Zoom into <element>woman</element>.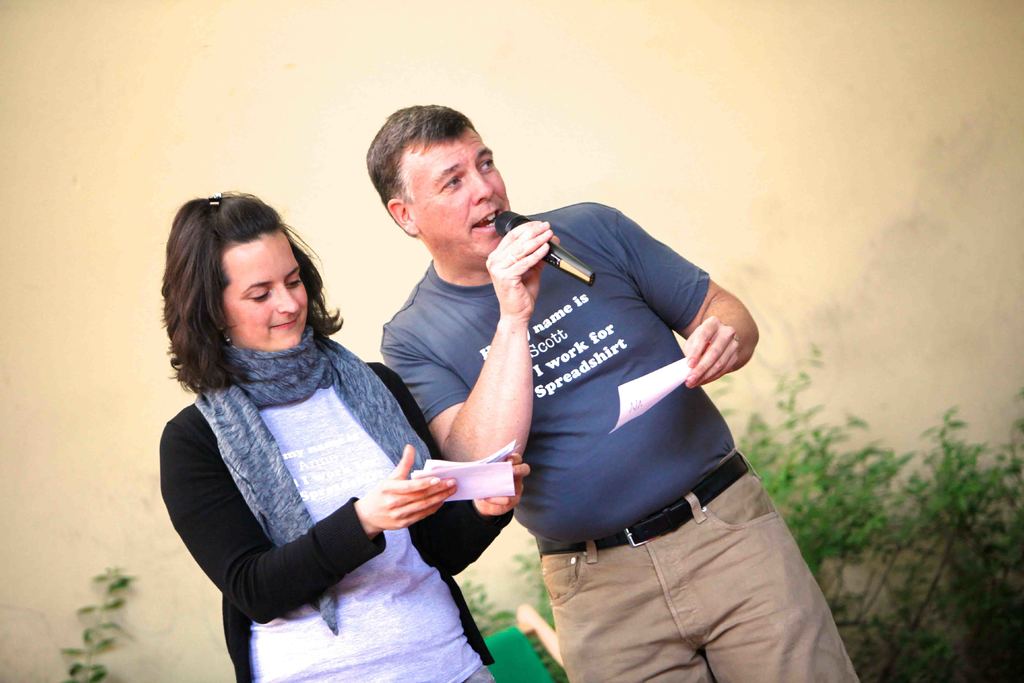
Zoom target: [148, 168, 479, 671].
